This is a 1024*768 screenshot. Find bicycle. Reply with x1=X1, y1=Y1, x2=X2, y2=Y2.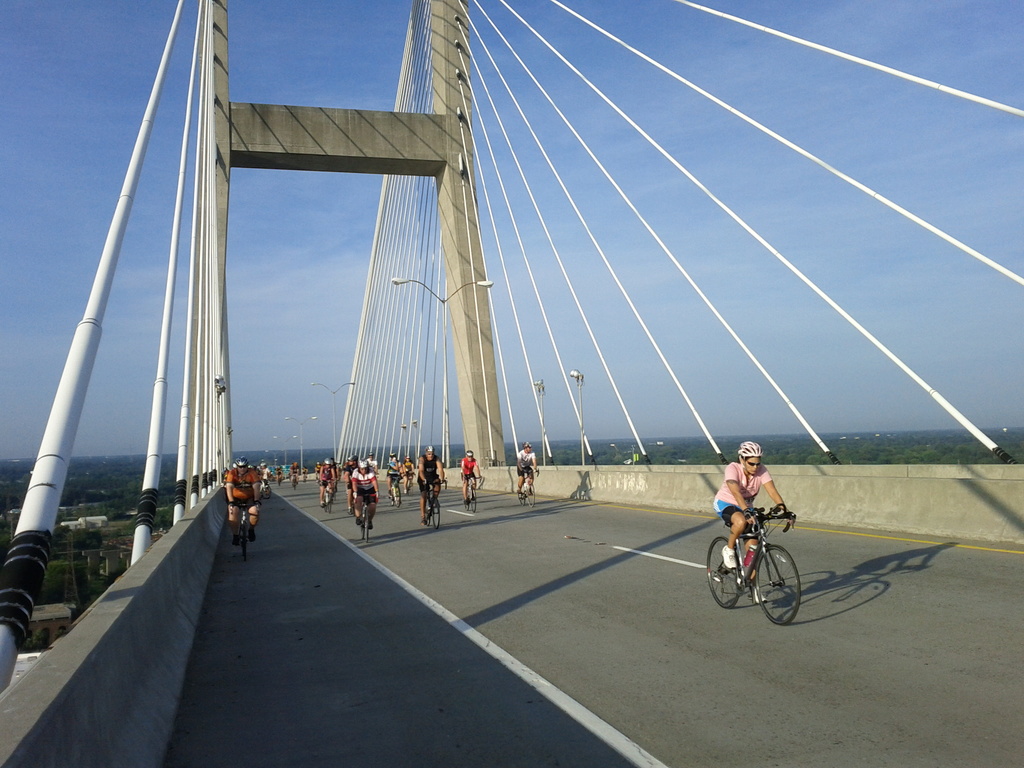
x1=463, y1=474, x2=484, y2=513.
